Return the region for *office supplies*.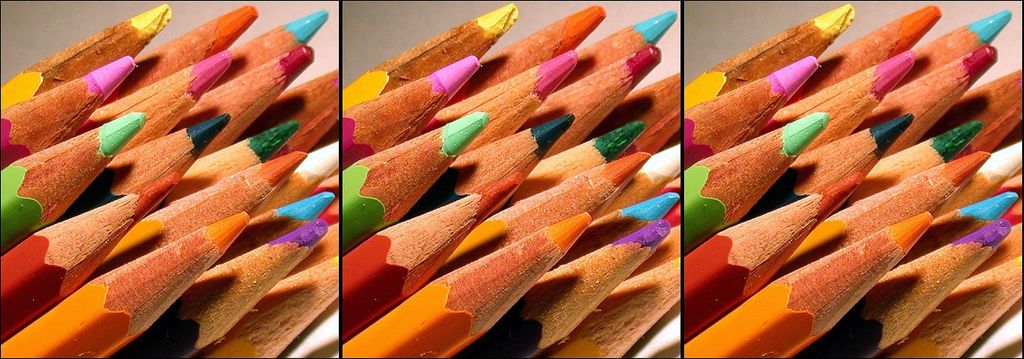
rect(55, 15, 321, 358).
